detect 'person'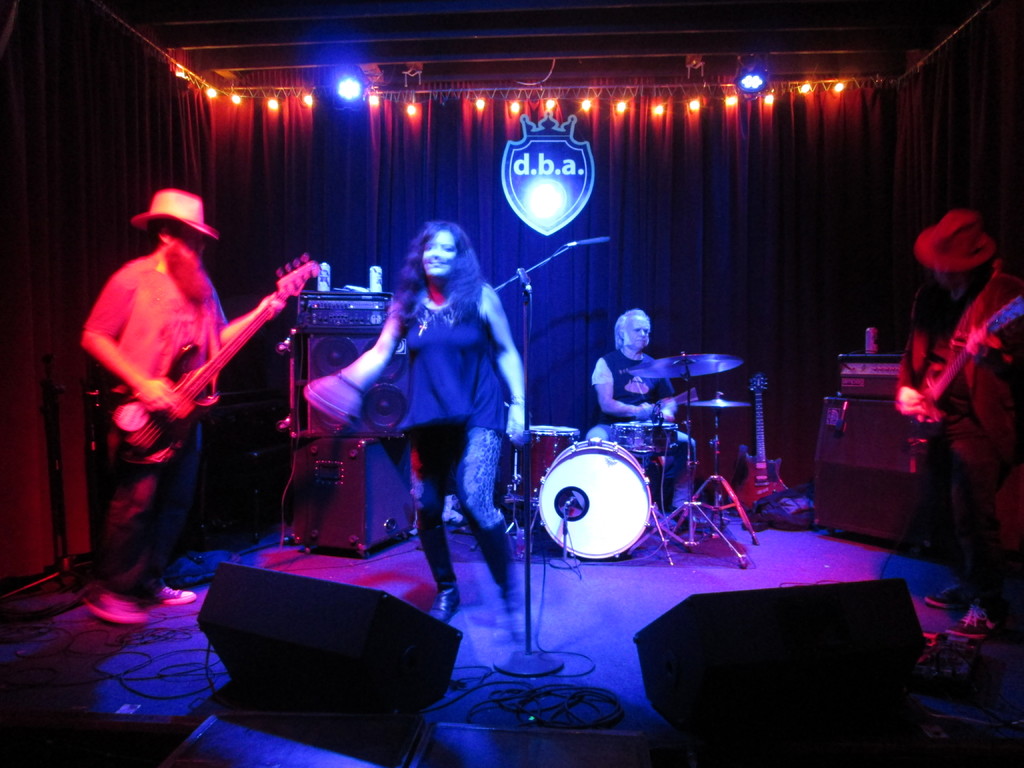
bbox(333, 216, 527, 642)
